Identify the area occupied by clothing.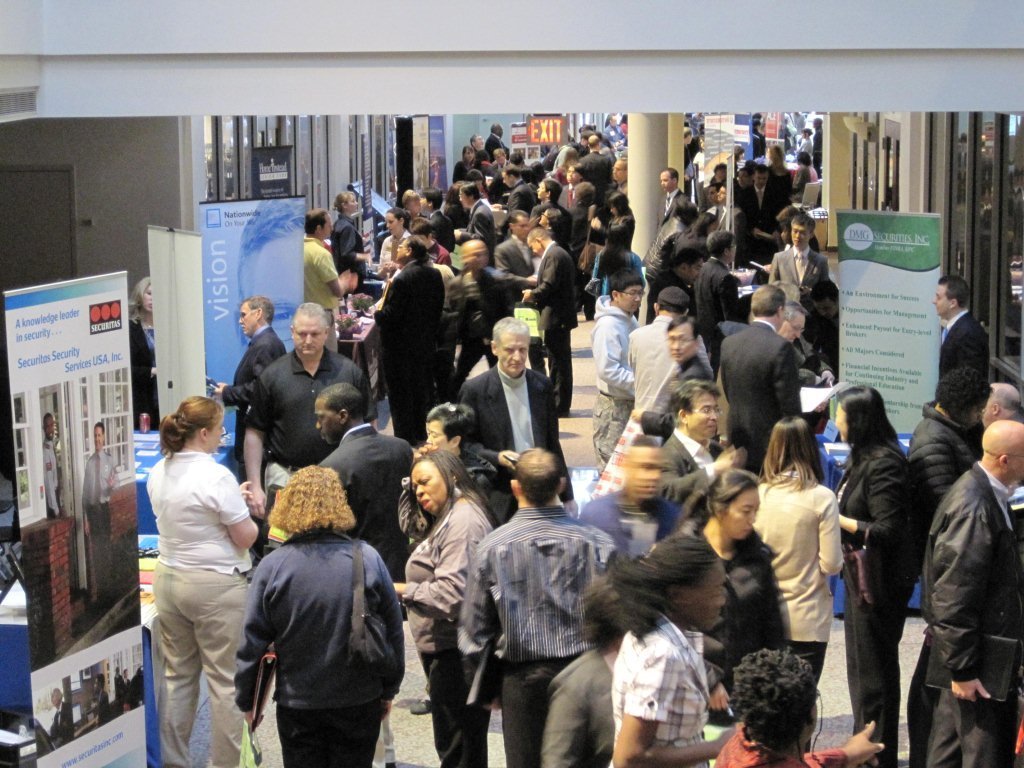
Area: 765,245,833,299.
